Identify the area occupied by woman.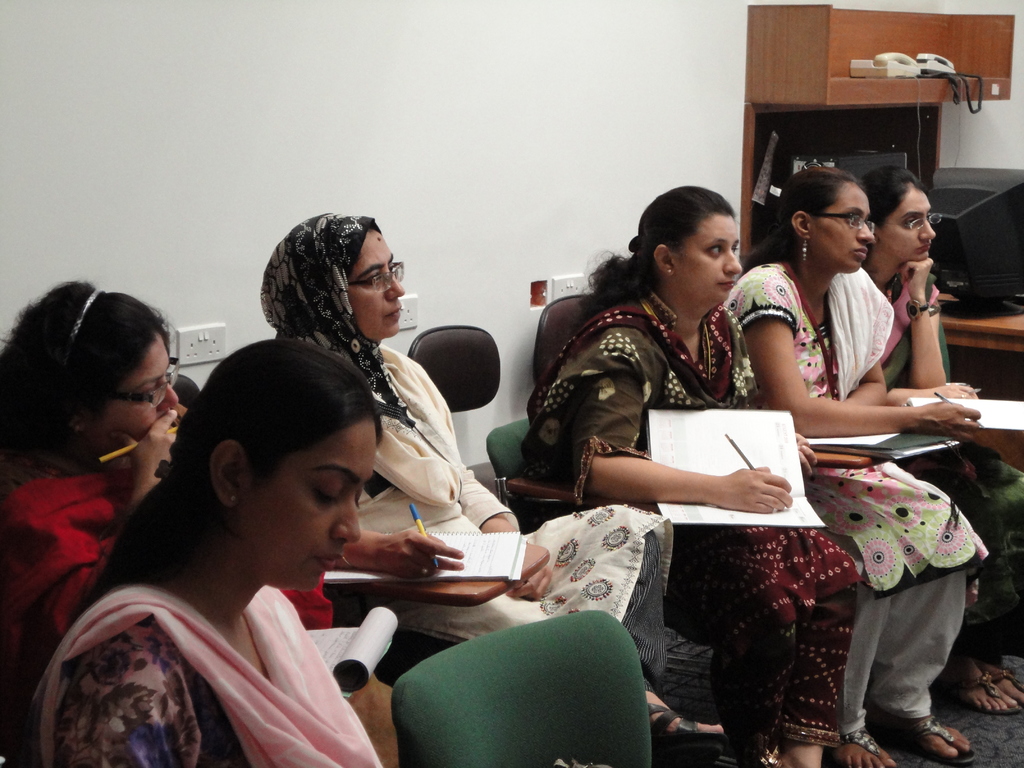
Area: locate(719, 162, 990, 767).
